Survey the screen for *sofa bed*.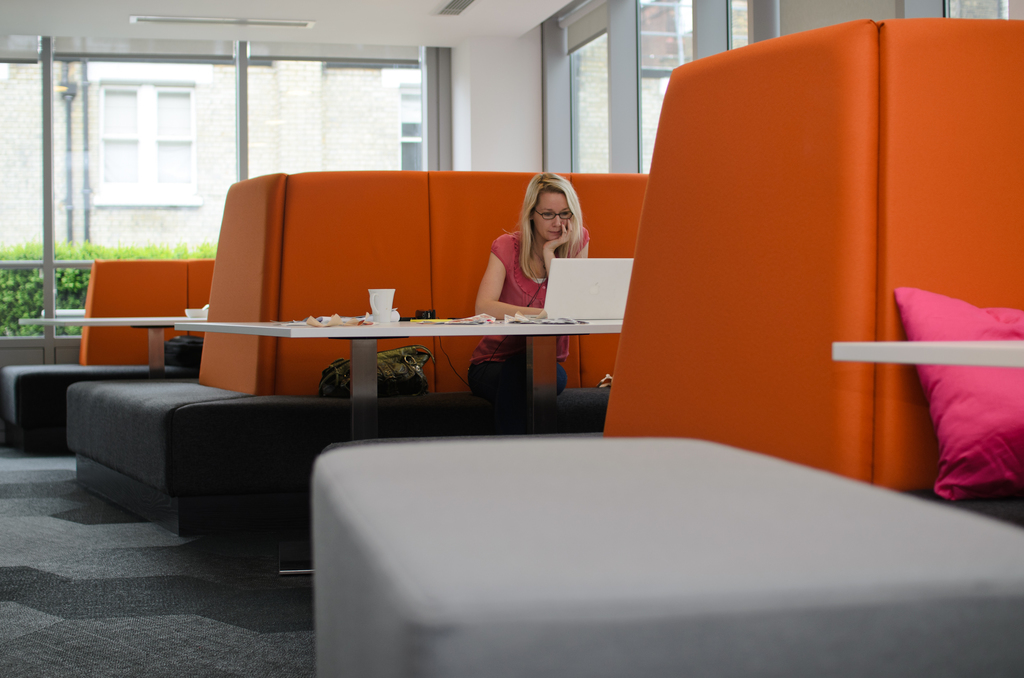
Survey found: x1=163 y1=164 x2=650 y2=561.
